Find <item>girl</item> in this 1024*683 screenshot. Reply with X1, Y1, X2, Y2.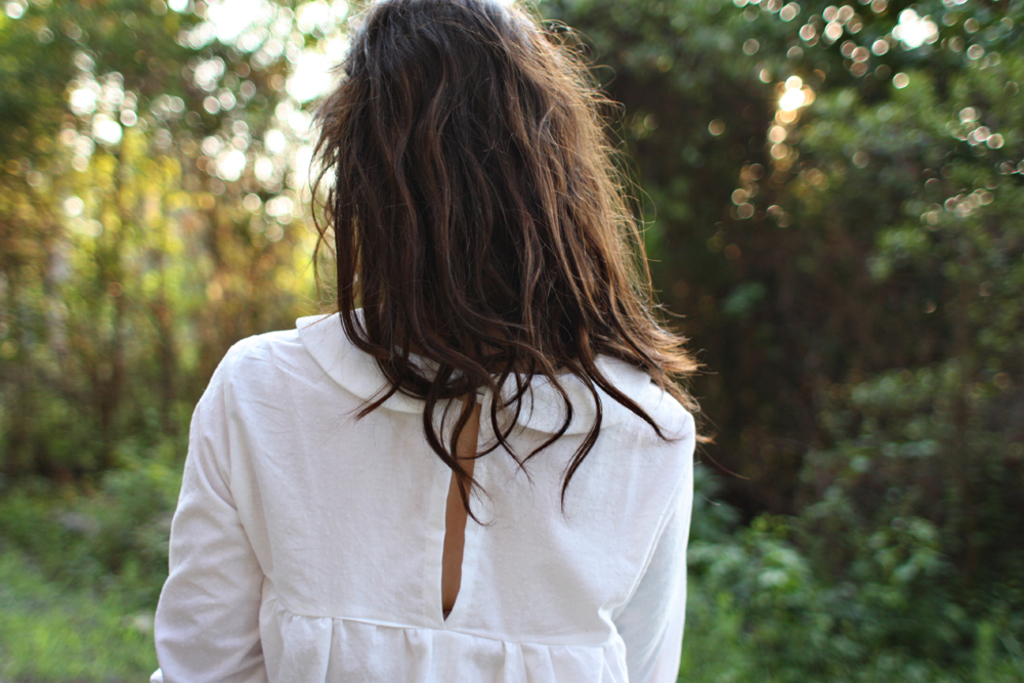
146, 0, 745, 682.
